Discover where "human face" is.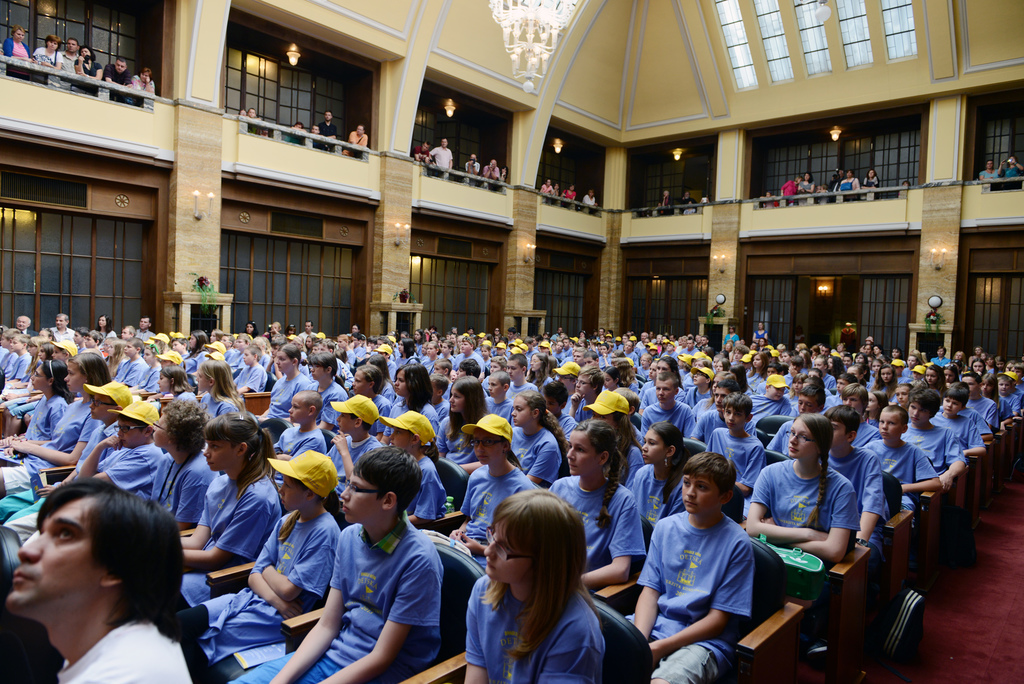
Discovered at region(899, 389, 909, 405).
